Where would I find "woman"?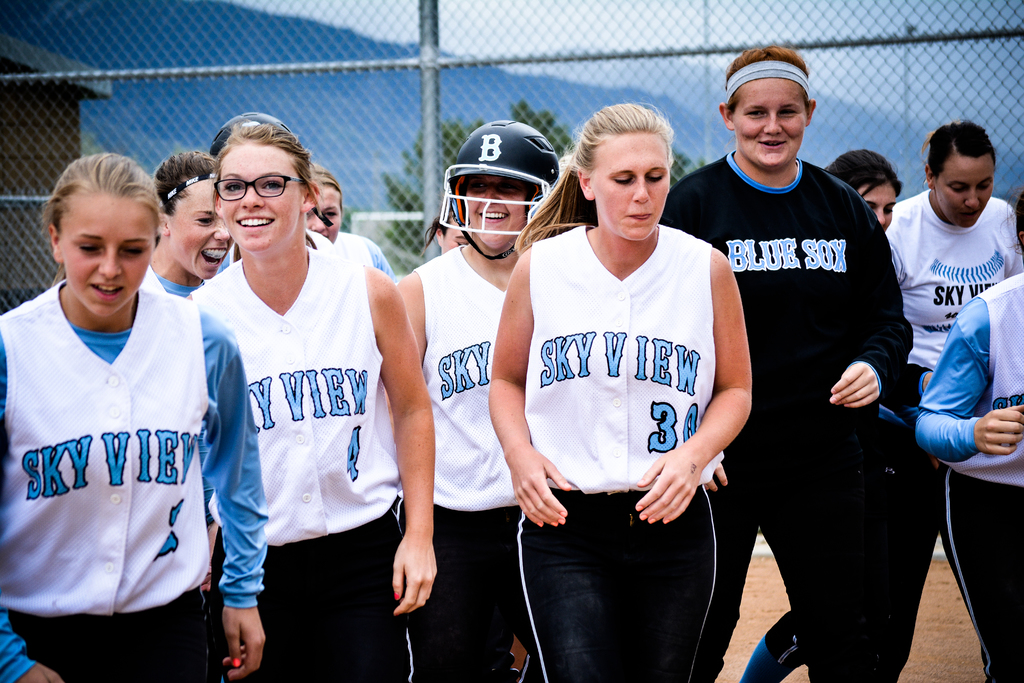
At 881, 120, 1021, 662.
